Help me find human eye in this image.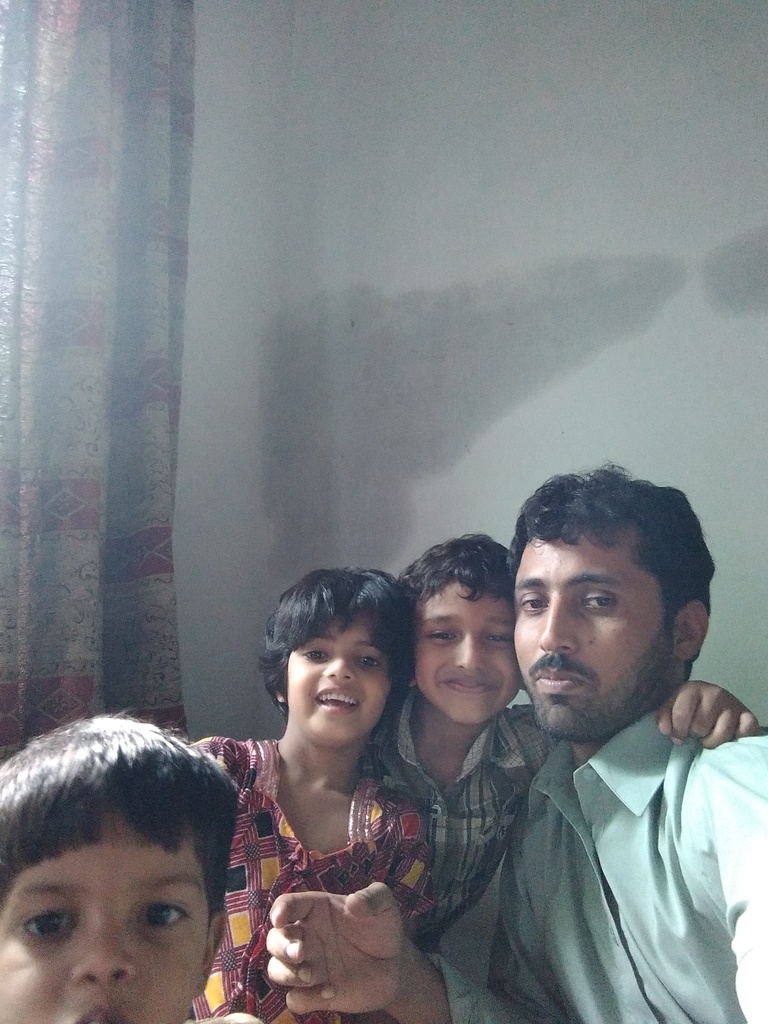
Found it: x1=479, y1=627, x2=517, y2=648.
